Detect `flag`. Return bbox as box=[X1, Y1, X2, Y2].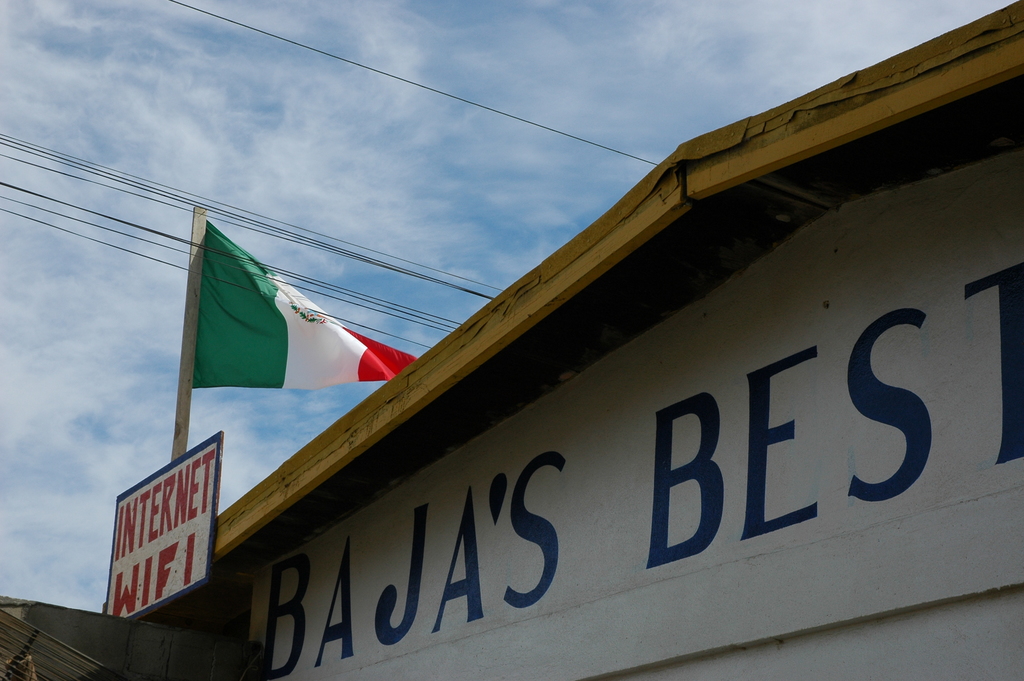
box=[156, 209, 401, 448].
